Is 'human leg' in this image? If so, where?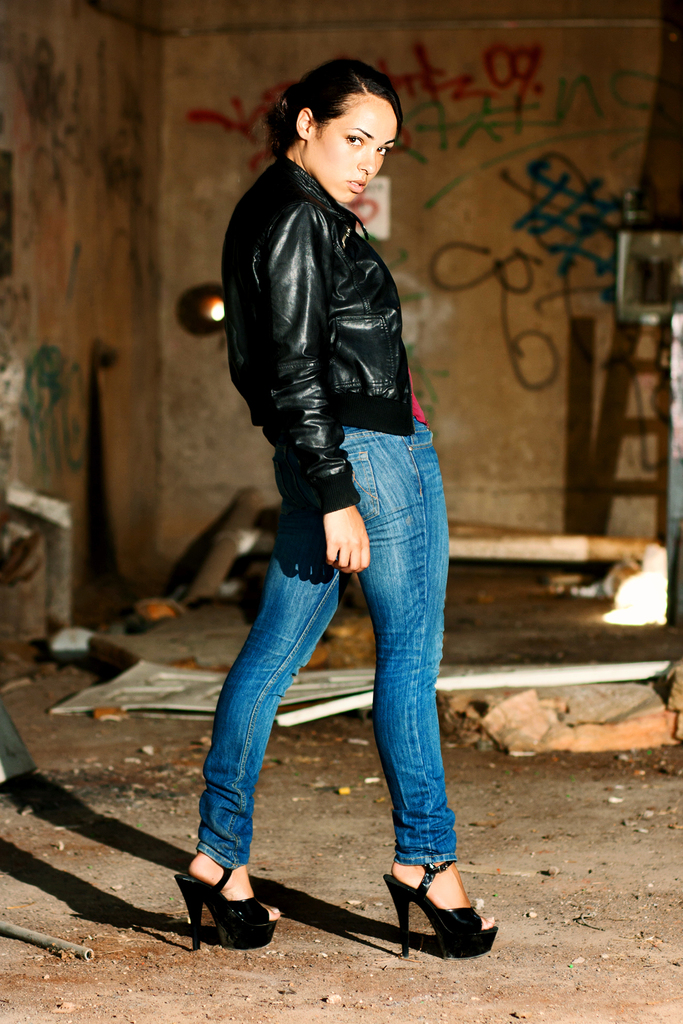
Yes, at [x1=344, y1=387, x2=504, y2=962].
